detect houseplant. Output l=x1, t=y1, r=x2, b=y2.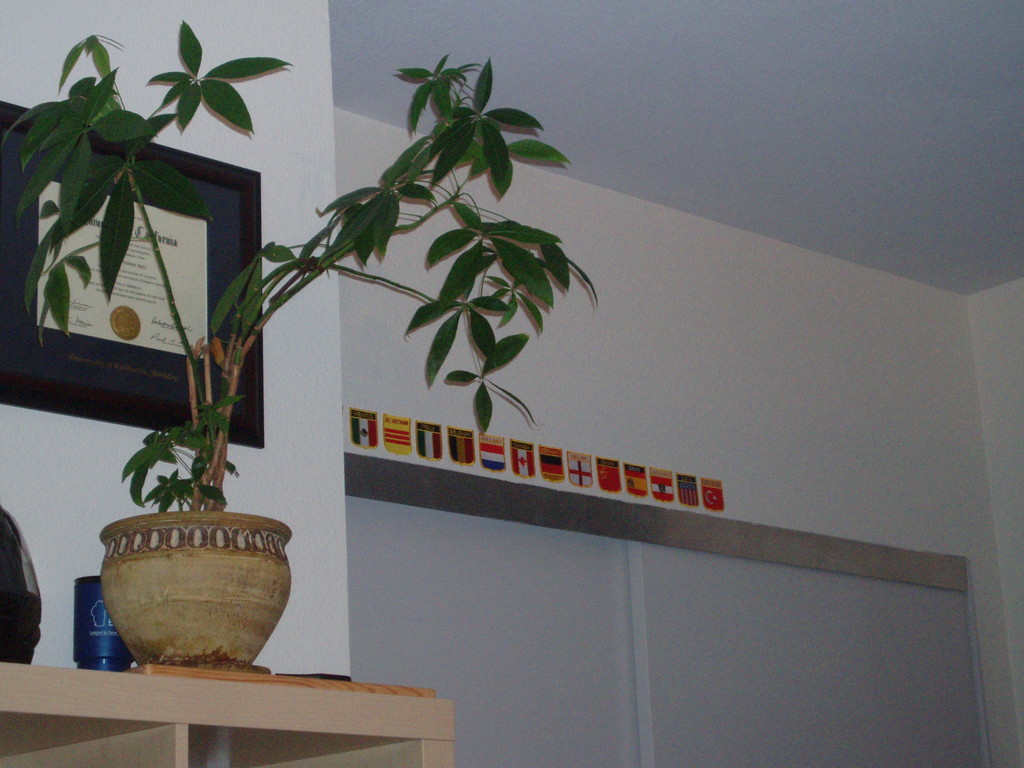
l=0, t=16, r=604, b=671.
